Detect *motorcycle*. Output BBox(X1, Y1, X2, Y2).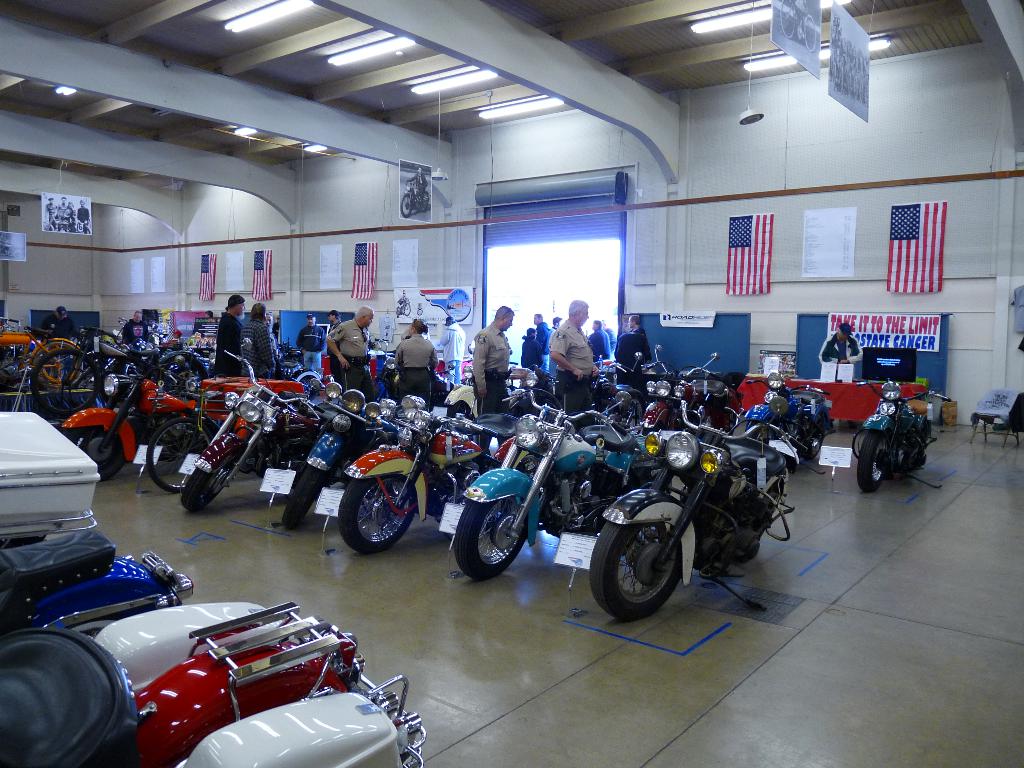
BBox(335, 395, 531, 559).
